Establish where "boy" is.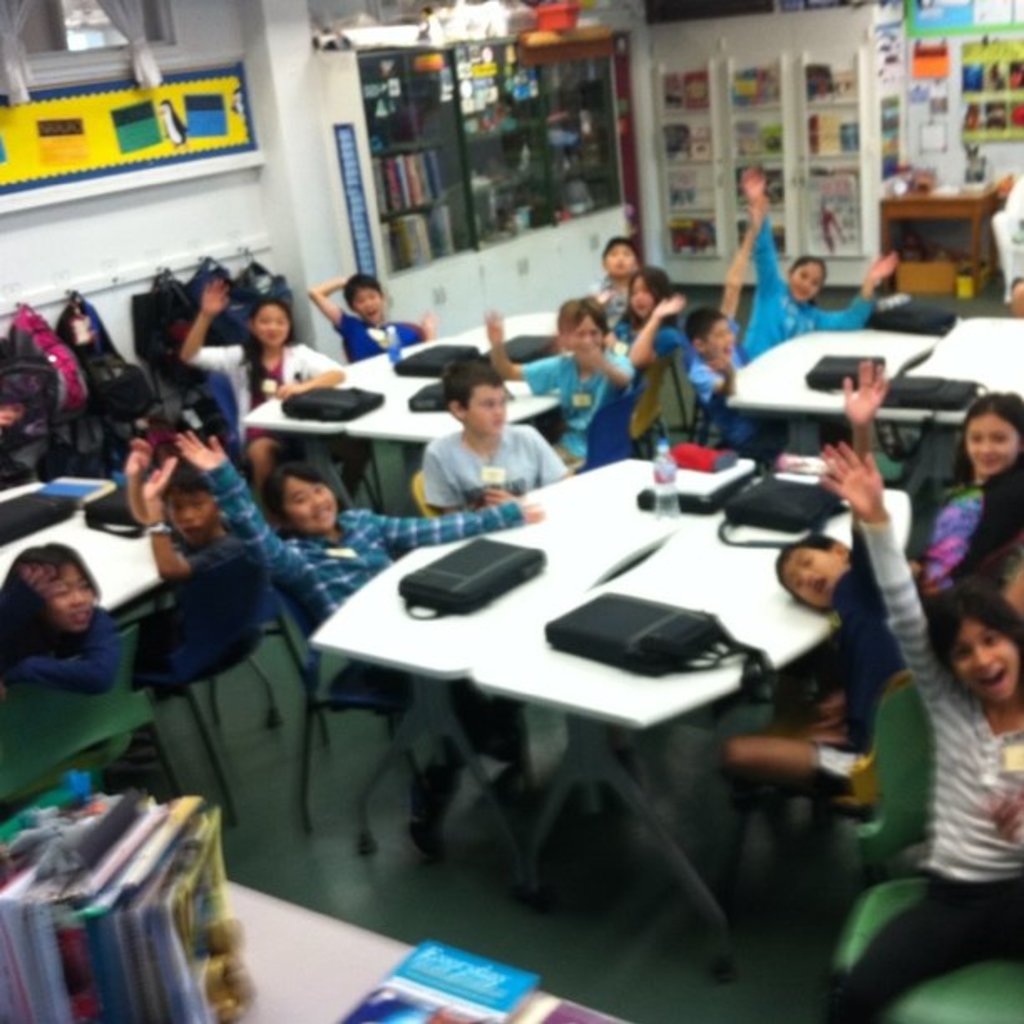
Established at (x1=179, y1=428, x2=544, y2=857).
